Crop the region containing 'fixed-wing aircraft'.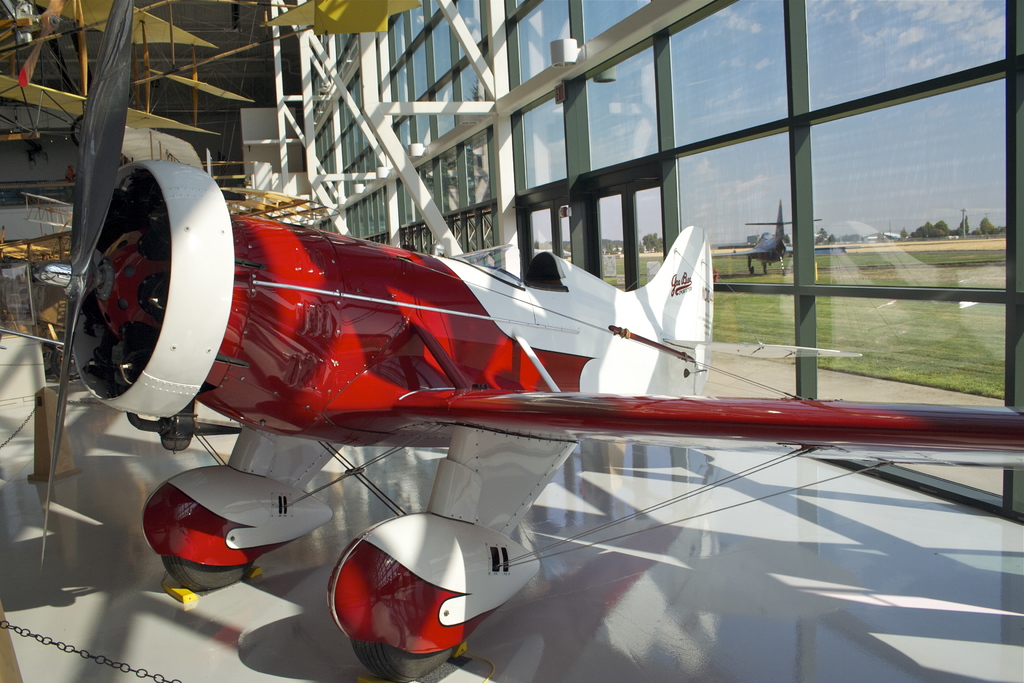
Crop region: select_region(36, 0, 1023, 682).
